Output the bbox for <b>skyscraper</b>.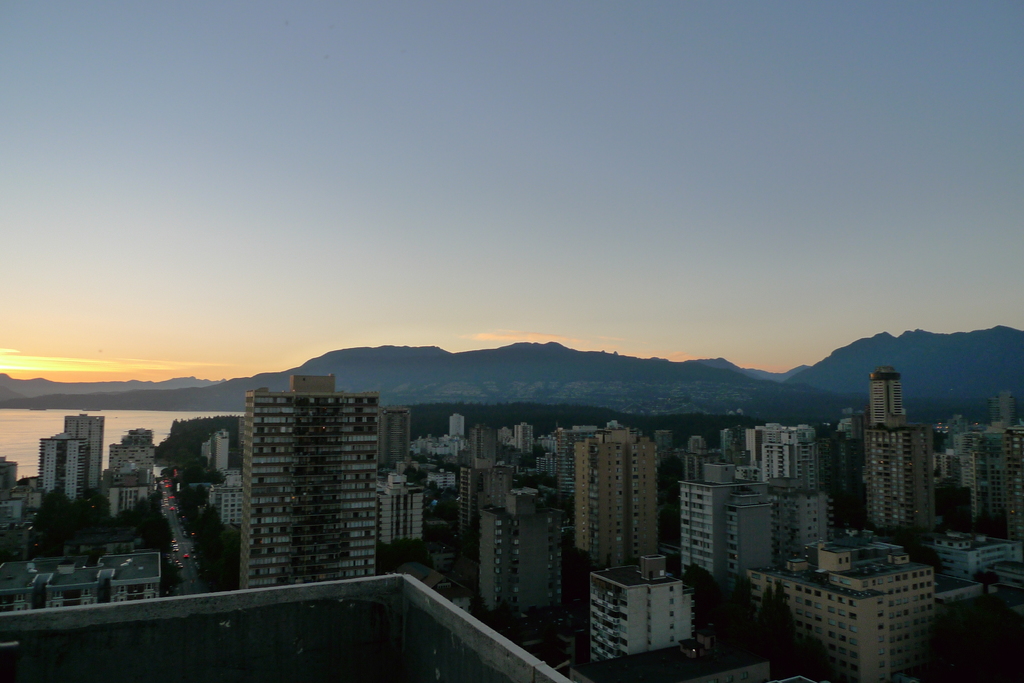
(left=202, top=369, right=397, bottom=594).
